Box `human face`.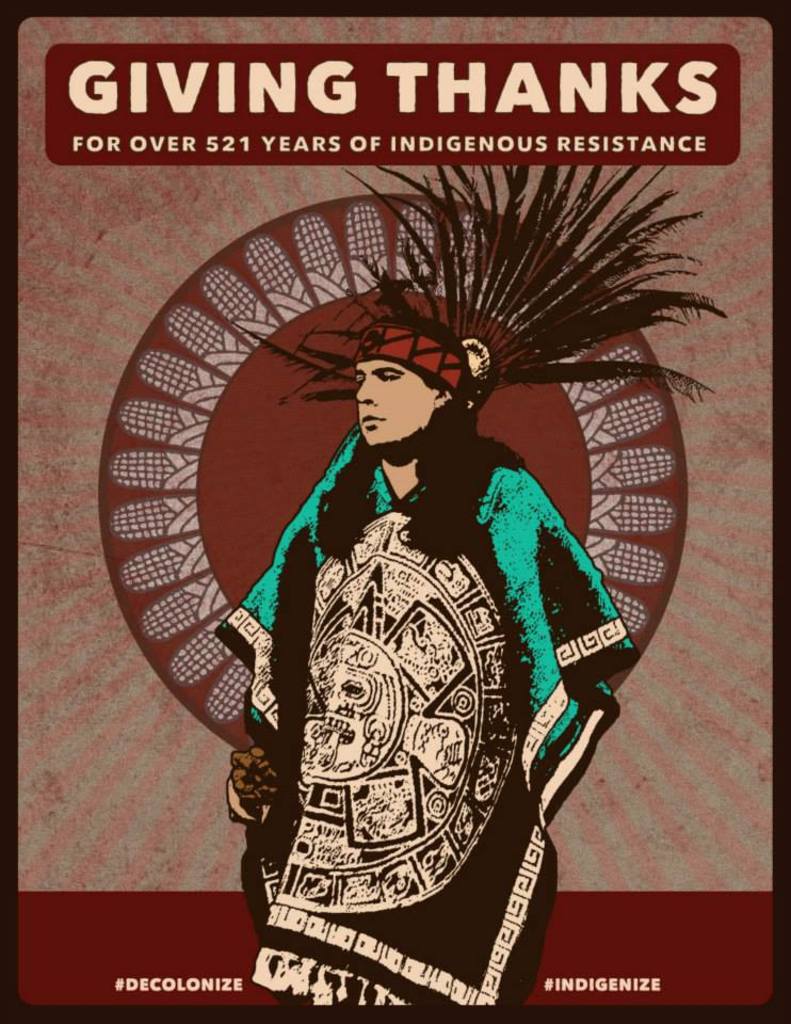
(354,355,431,441).
